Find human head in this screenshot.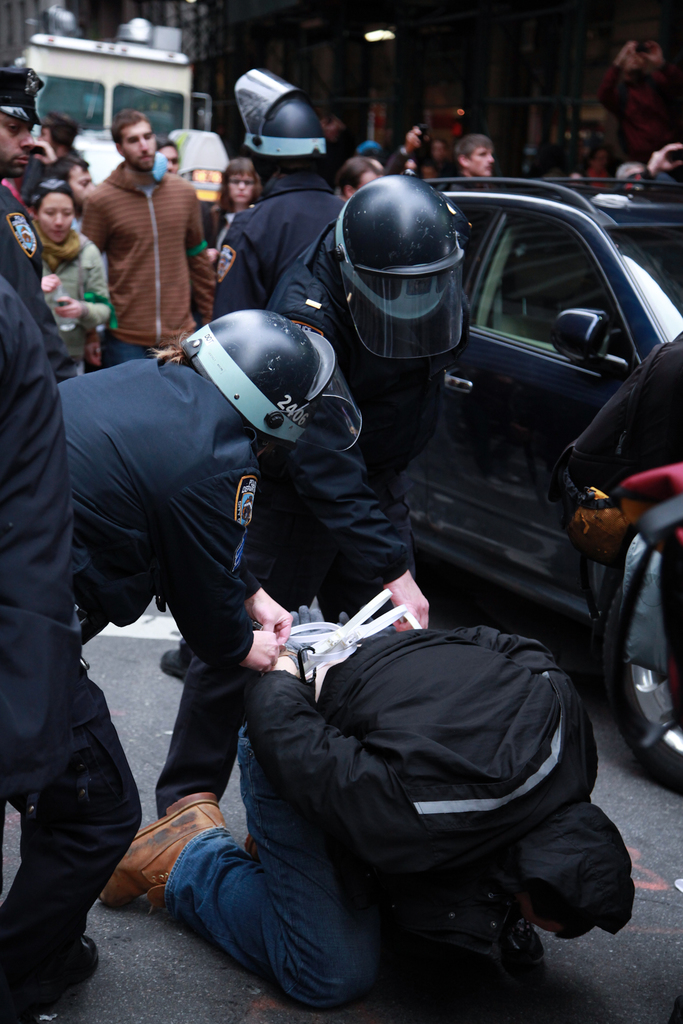
The bounding box for human head is 181:319:333:463.
